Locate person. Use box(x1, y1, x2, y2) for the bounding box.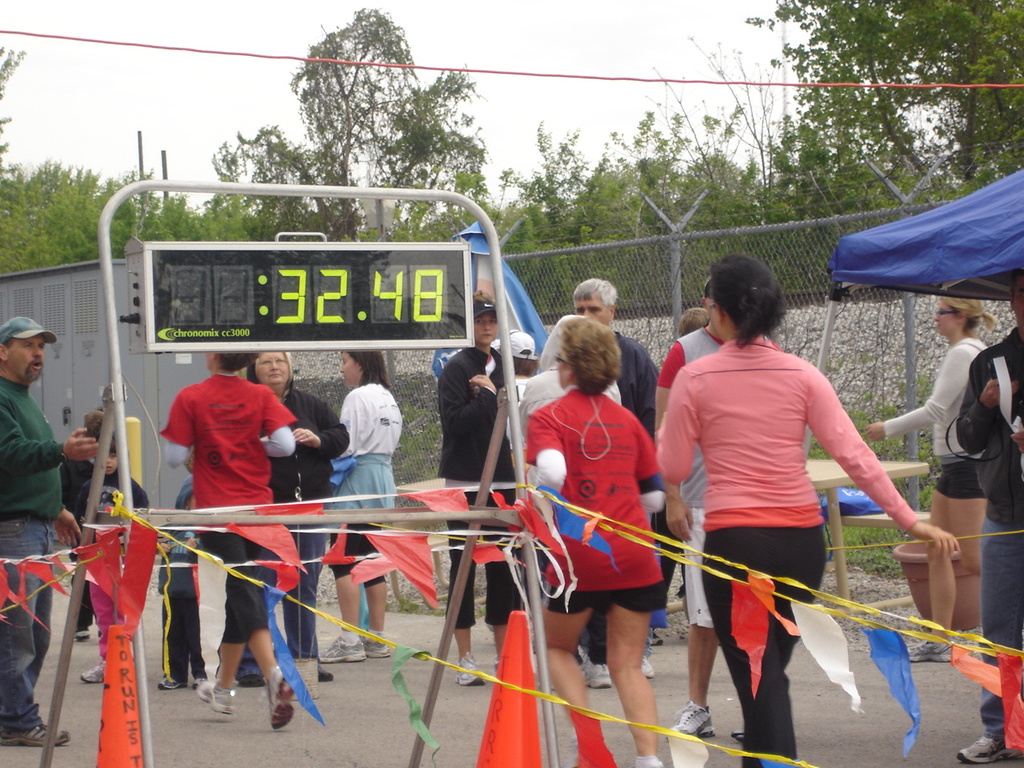
box(435, 284, 527, 686).
